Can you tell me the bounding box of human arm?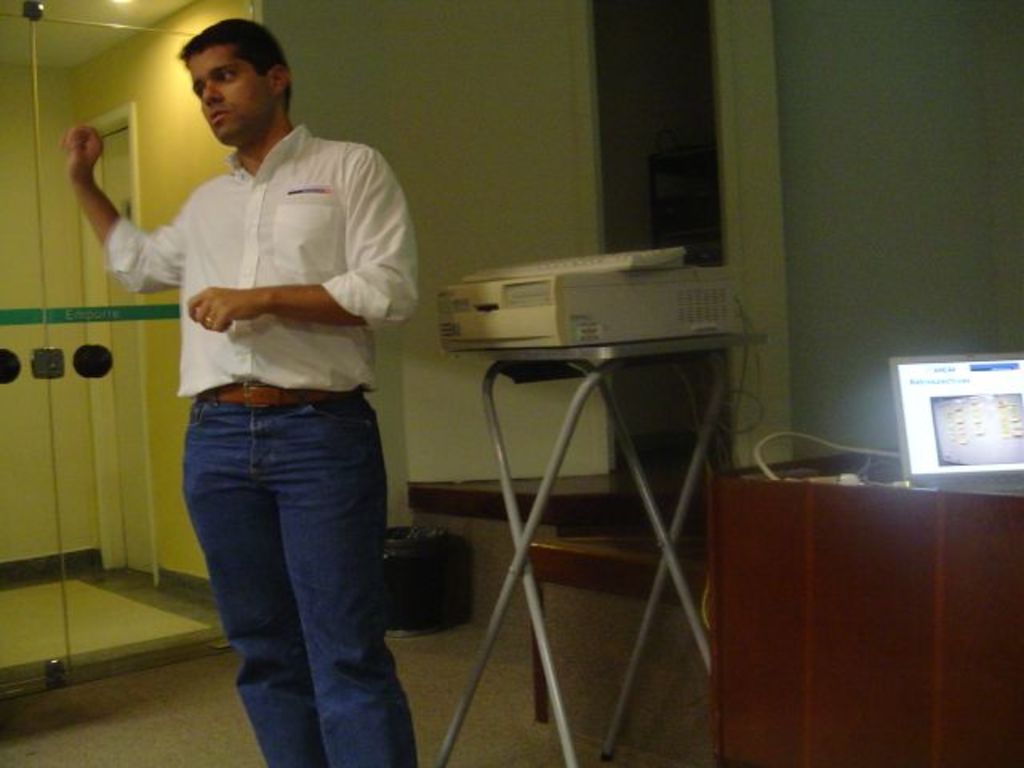
<box>178,133,426,328</box>.
